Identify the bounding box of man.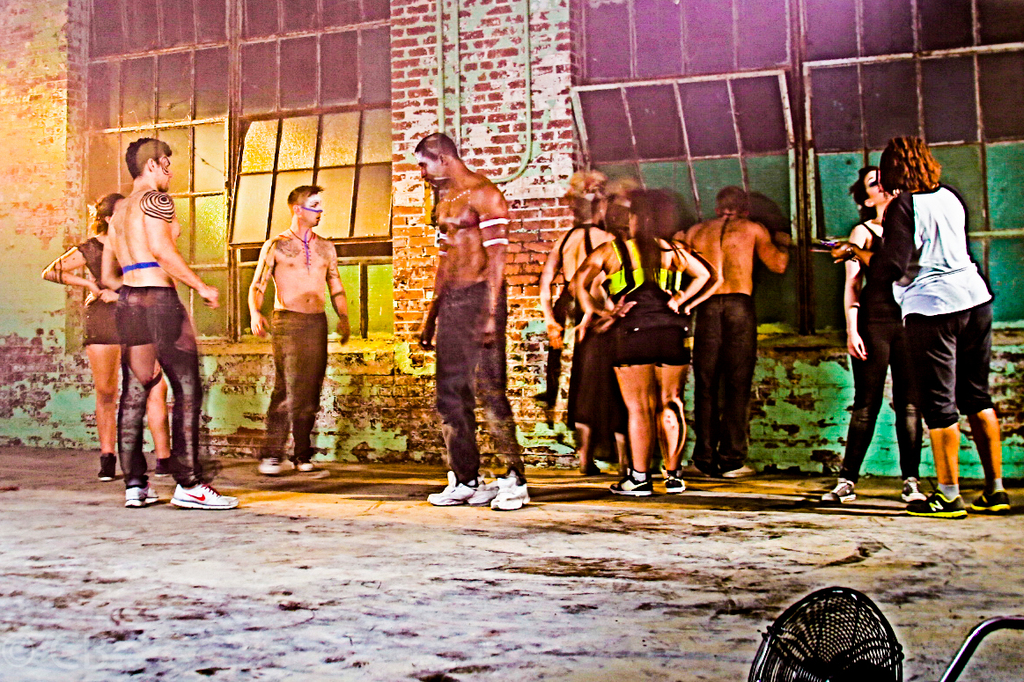
select_region(669, 184, 790, 478).
